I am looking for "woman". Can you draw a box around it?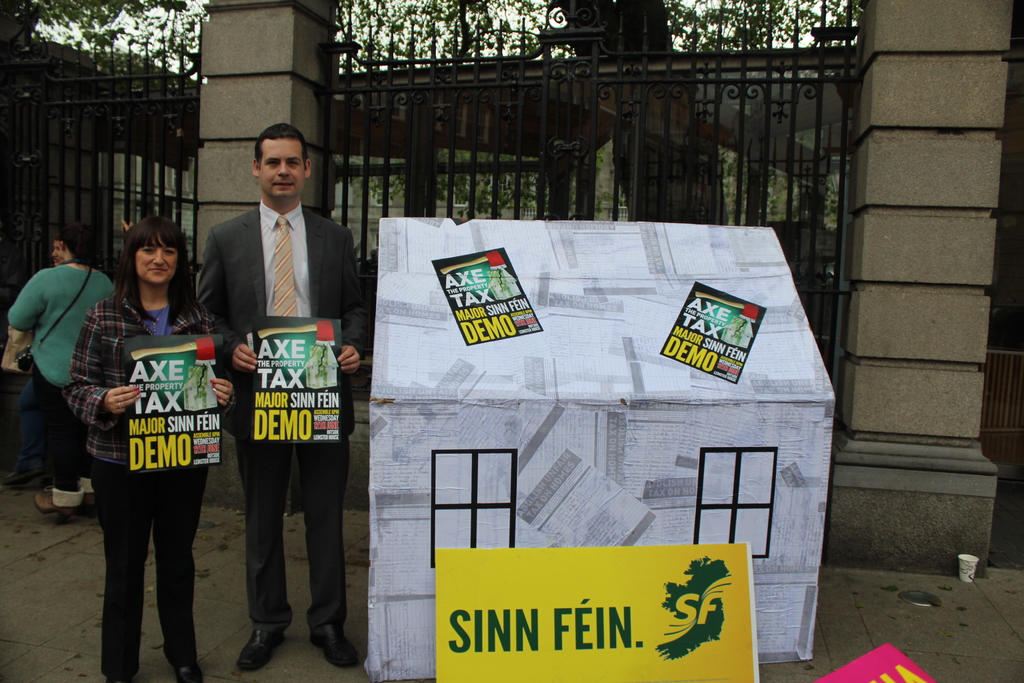
Sure, the bounding box is {"x1": 11, "y1": 215, "x2": 115, "y2": 522}.
